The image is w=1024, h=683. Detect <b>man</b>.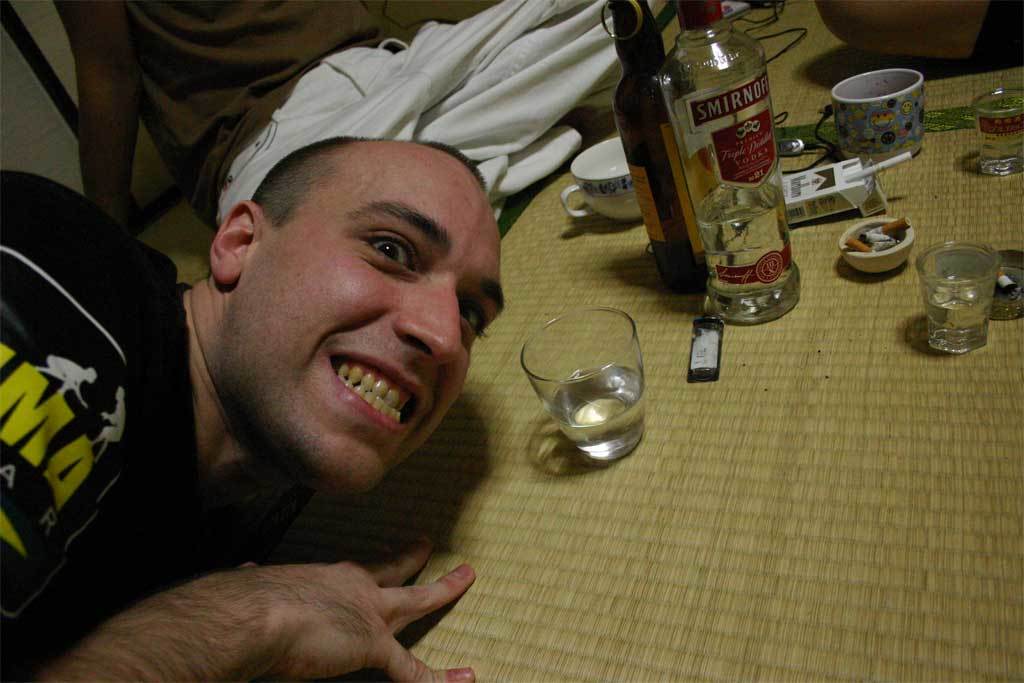
Detection: l=68, t=0, r=660, b=222.
